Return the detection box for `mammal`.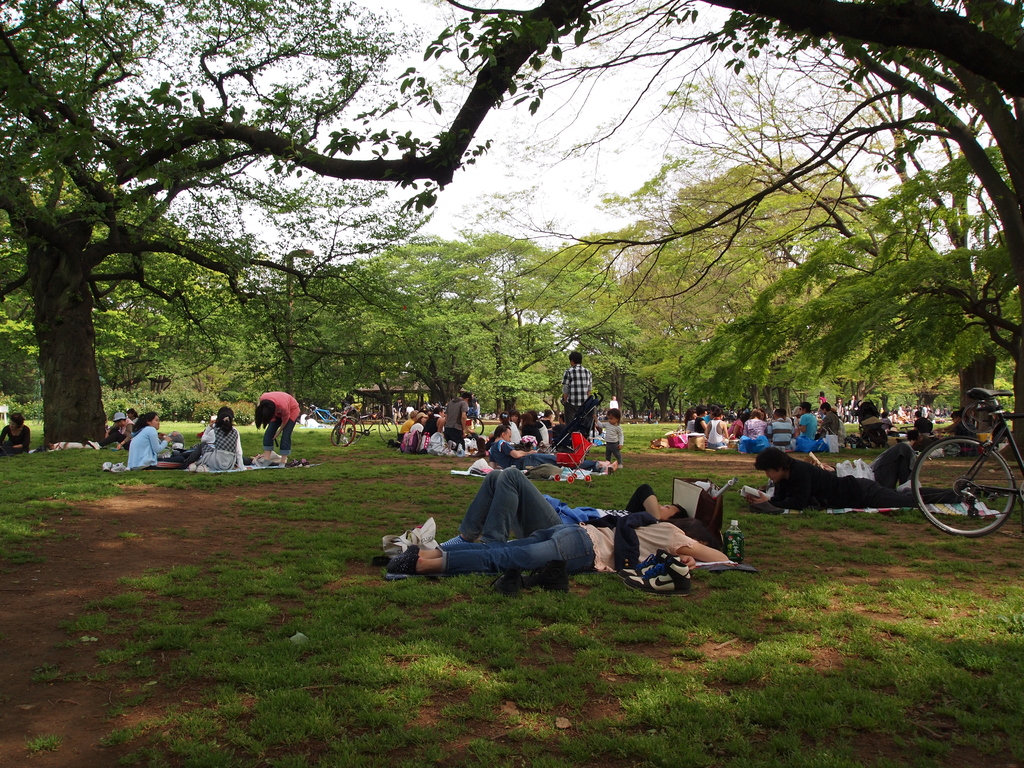
bbox(0, 412, 29, 451).
